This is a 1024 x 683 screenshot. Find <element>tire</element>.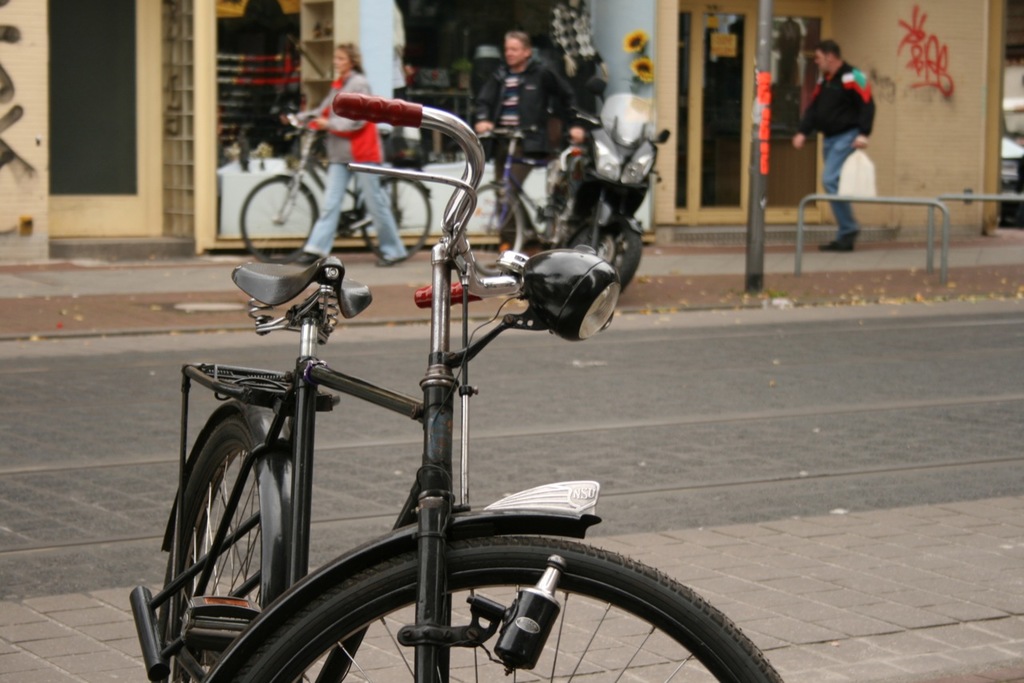
Bounding box: [left=232, top=535, right=785, bottom=682].
